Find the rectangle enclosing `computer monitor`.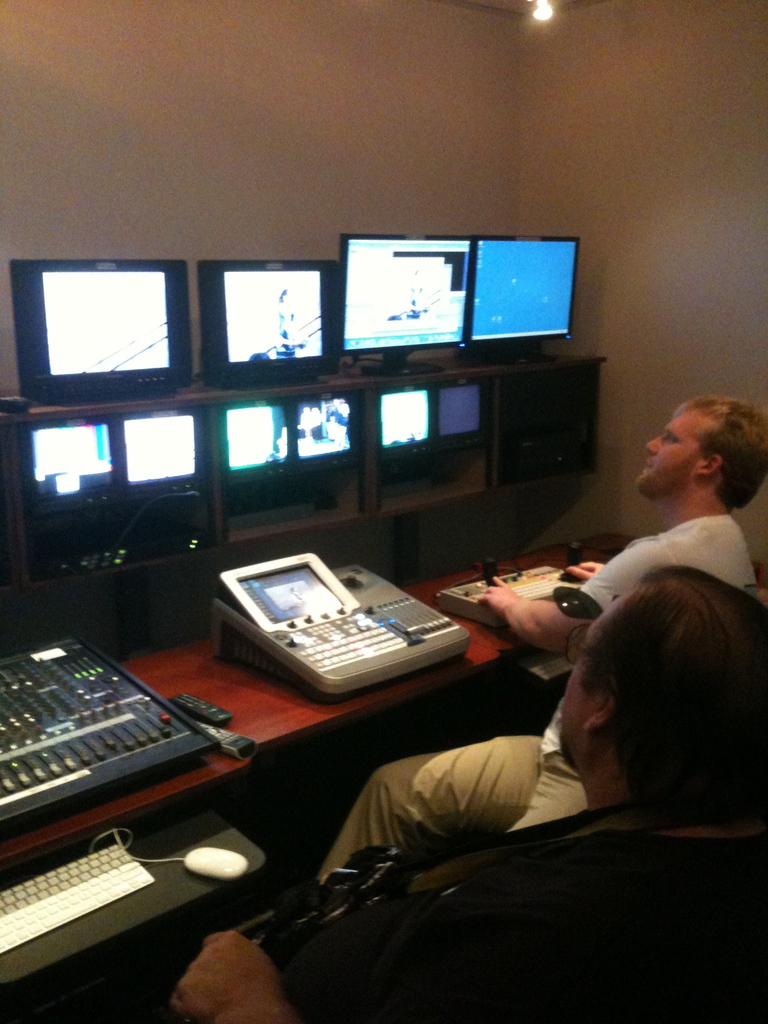
crop(343, 230, 484, 378).
